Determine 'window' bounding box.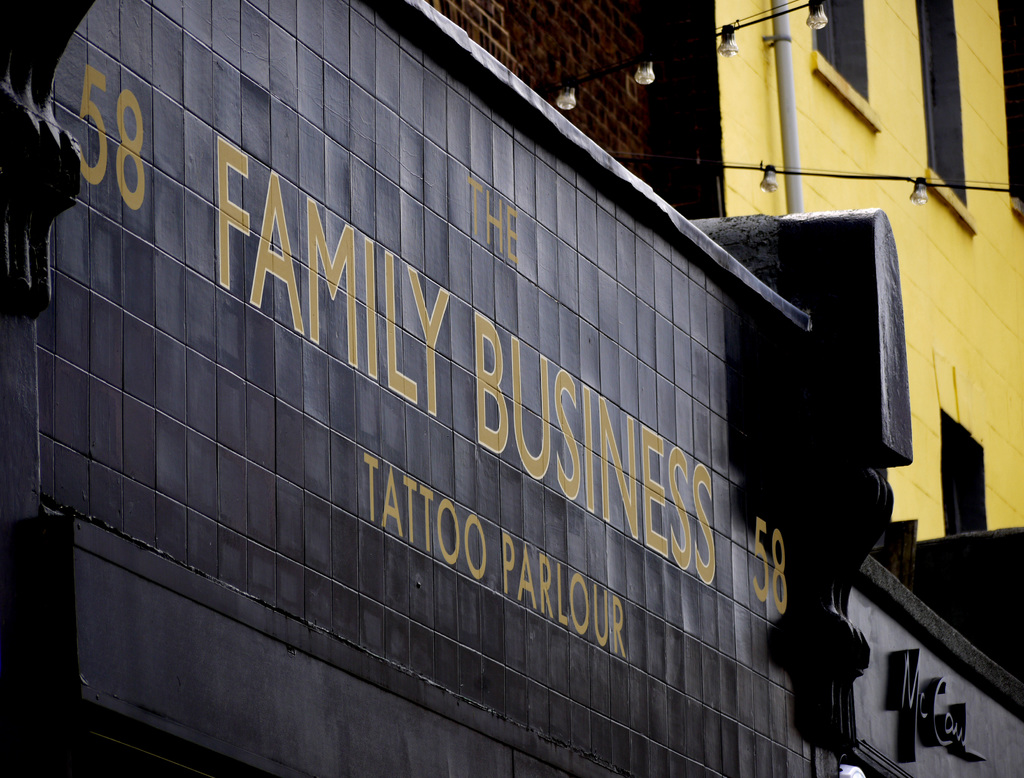
Determined: x1=801 y1=0 x2=879 y2=124.
